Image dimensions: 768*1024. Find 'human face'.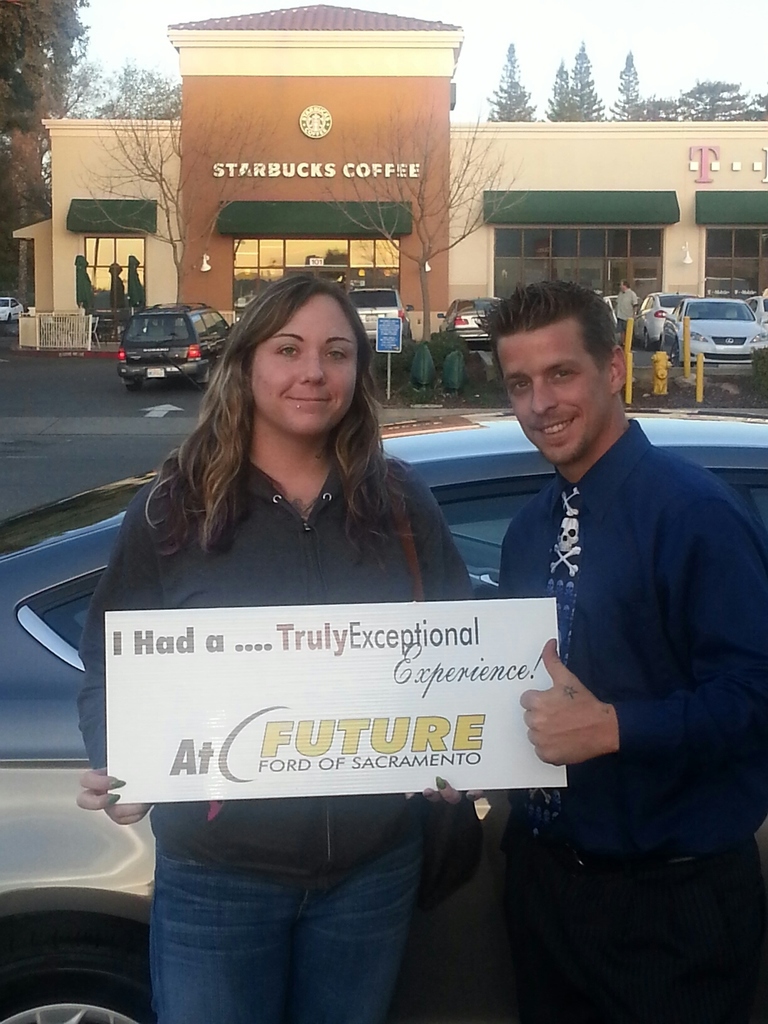
locate(252, 294, 360, 436).
